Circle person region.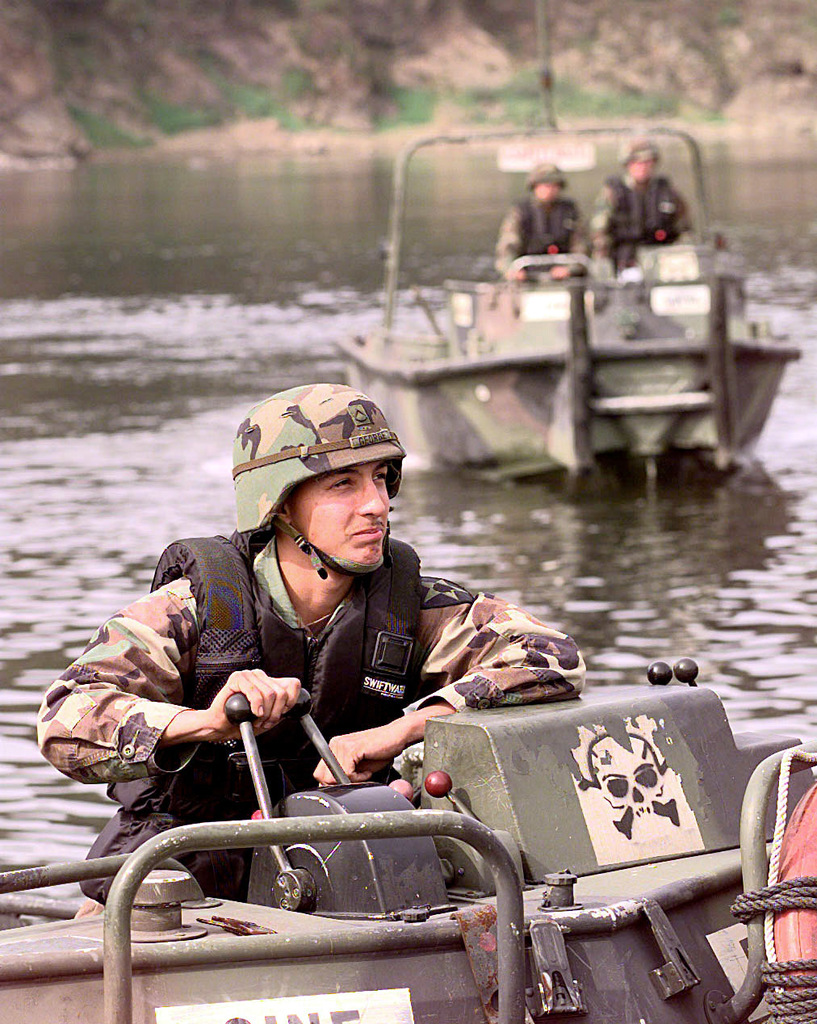
Region: left=491, top=158, right=586, bottom=285.
